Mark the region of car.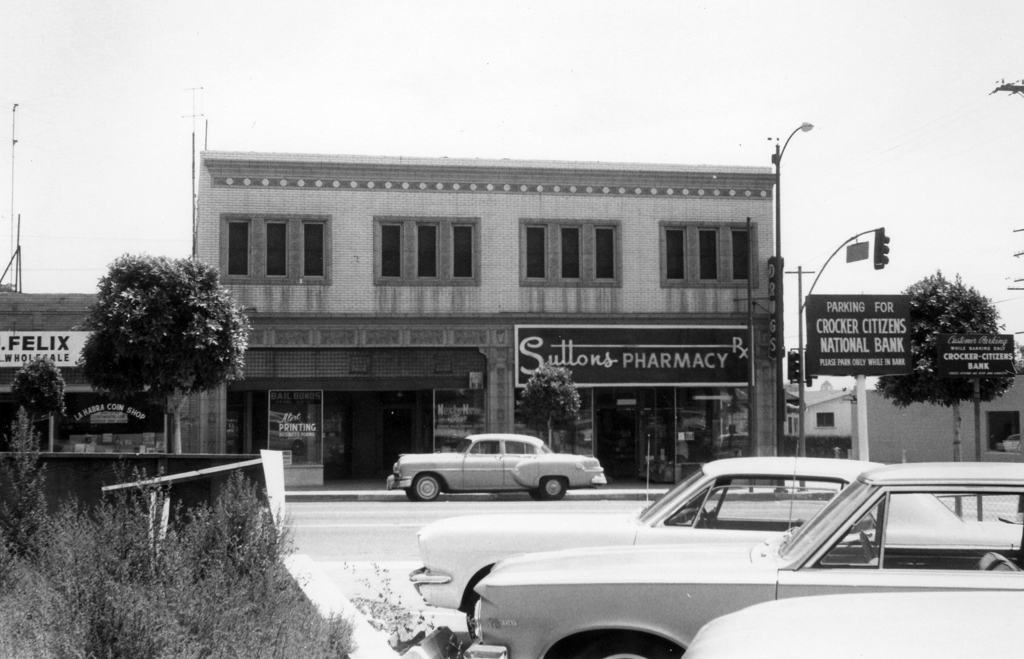
Region: x1=404 y1=451 x2=1023 y2=617.
